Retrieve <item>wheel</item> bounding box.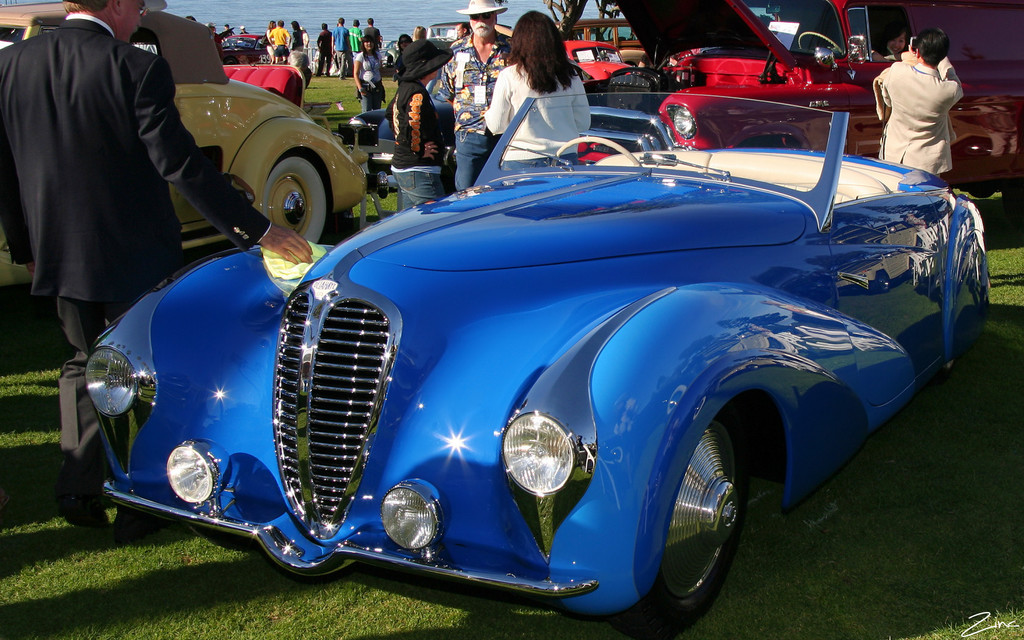
Bounding box: bbox=[246, 143, 326, 232].
